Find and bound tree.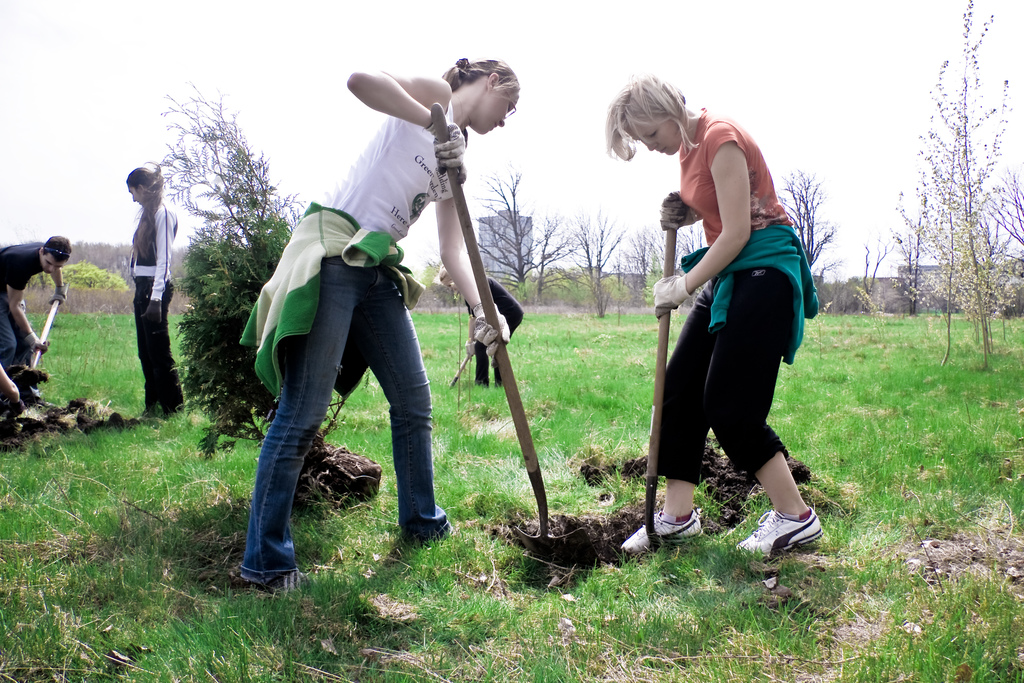
Bound: x1=909, y1=46, x2=1002, y2=358.
